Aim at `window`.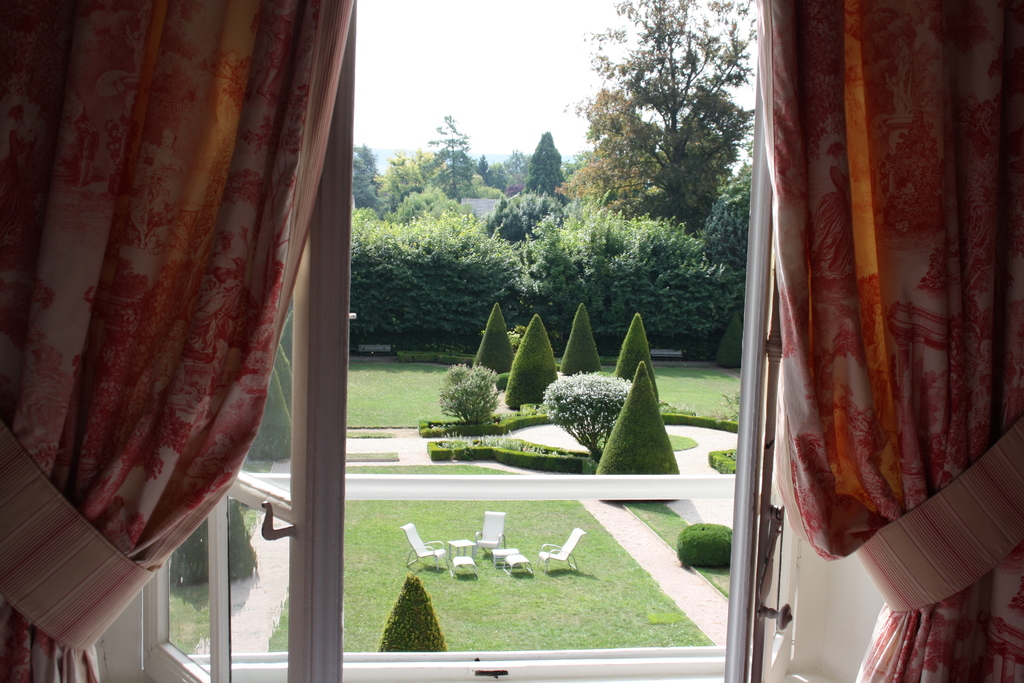
Aimed at box=[119, 0, 940, 682].
